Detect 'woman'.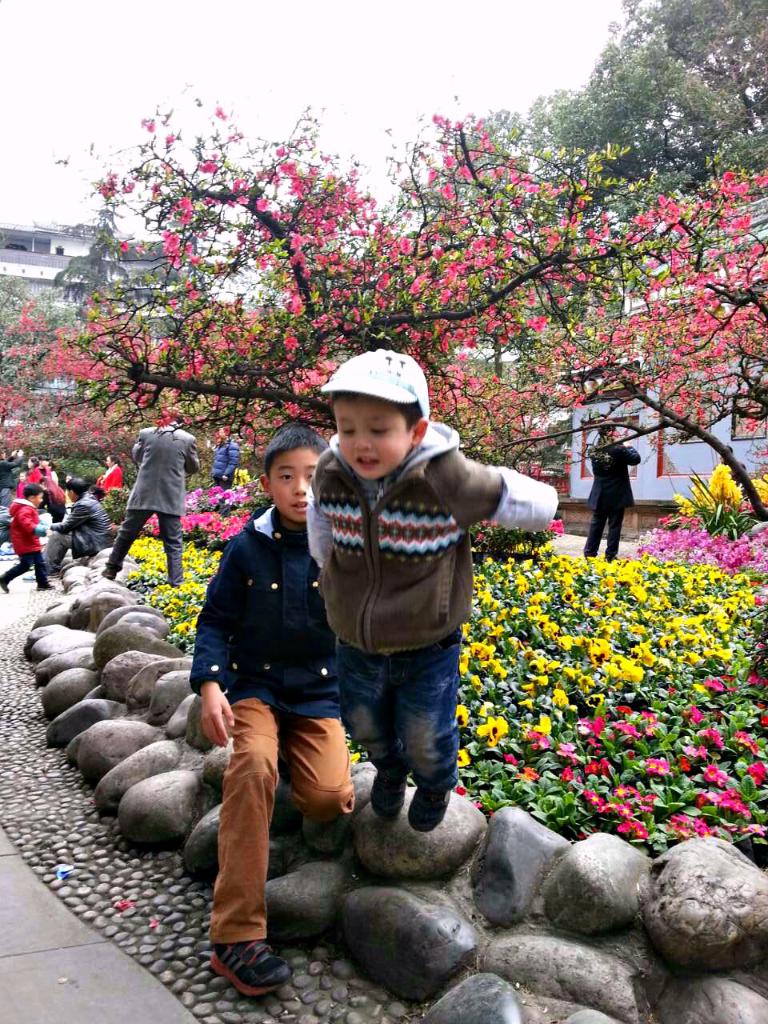
Detected at bbox(38, 476, 67, 522).
